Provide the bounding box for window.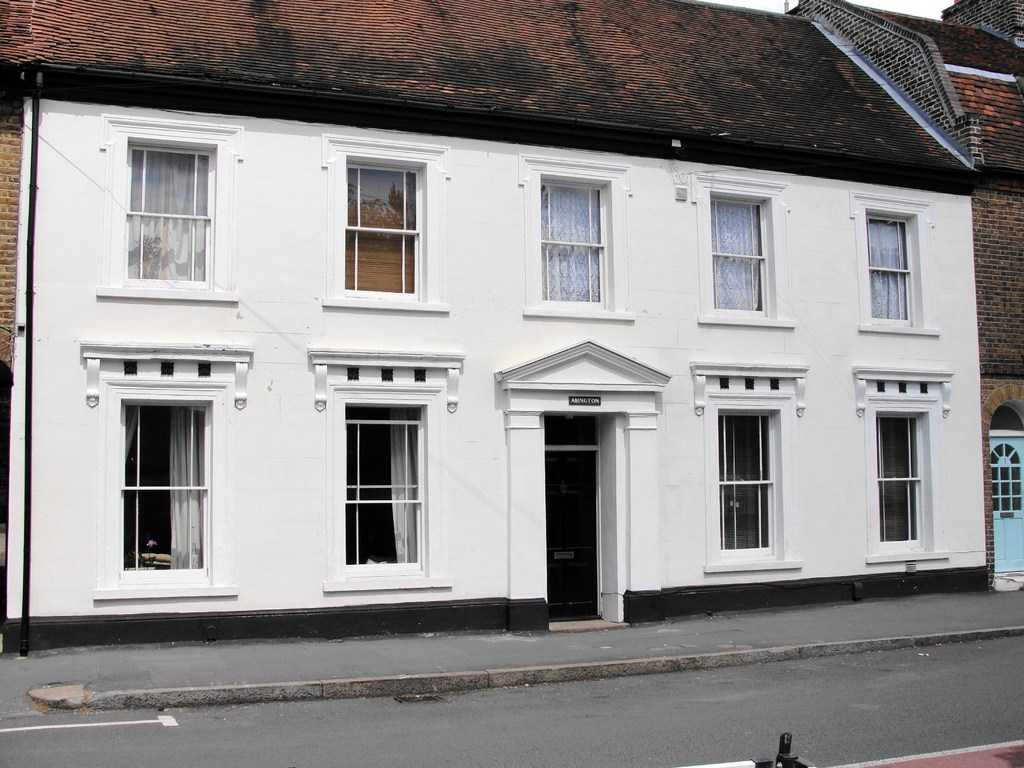
bbox=[334, 357, 431, 580].
